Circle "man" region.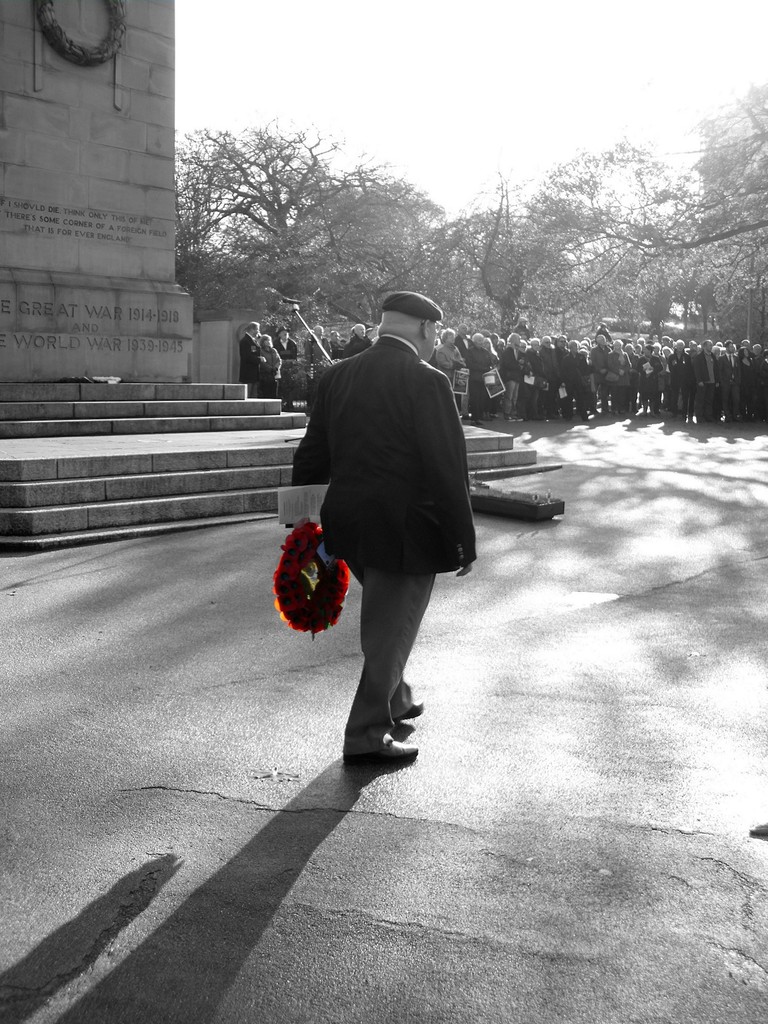
Region: detection(665, 339, 693, 417).
